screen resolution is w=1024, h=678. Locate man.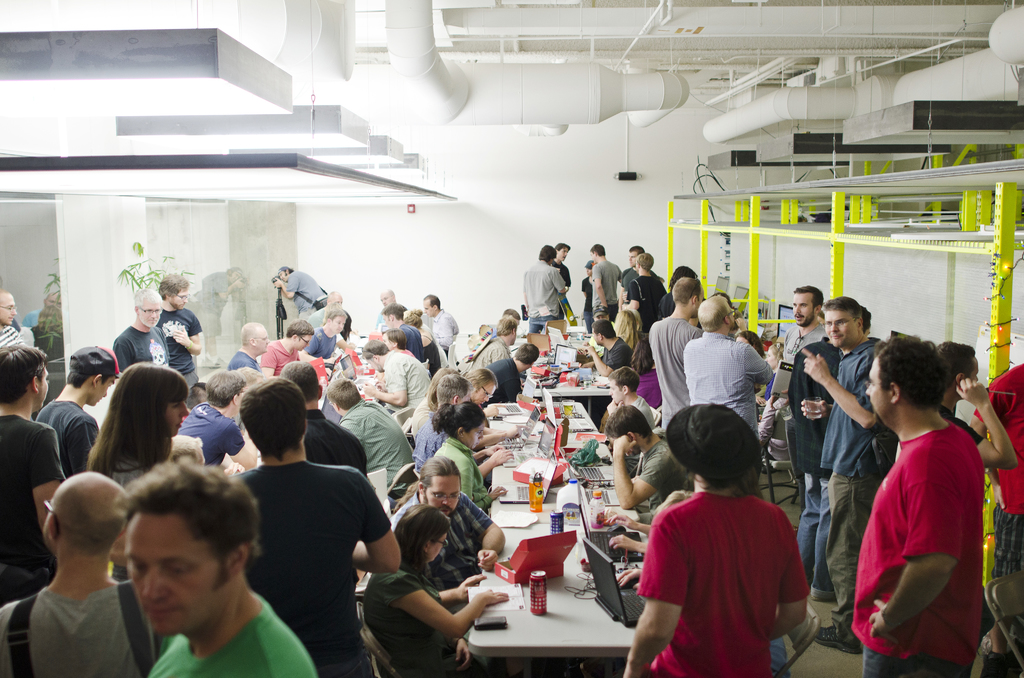
{"left": 220, "top": 318, "right": 274, "bottom": 375}.
